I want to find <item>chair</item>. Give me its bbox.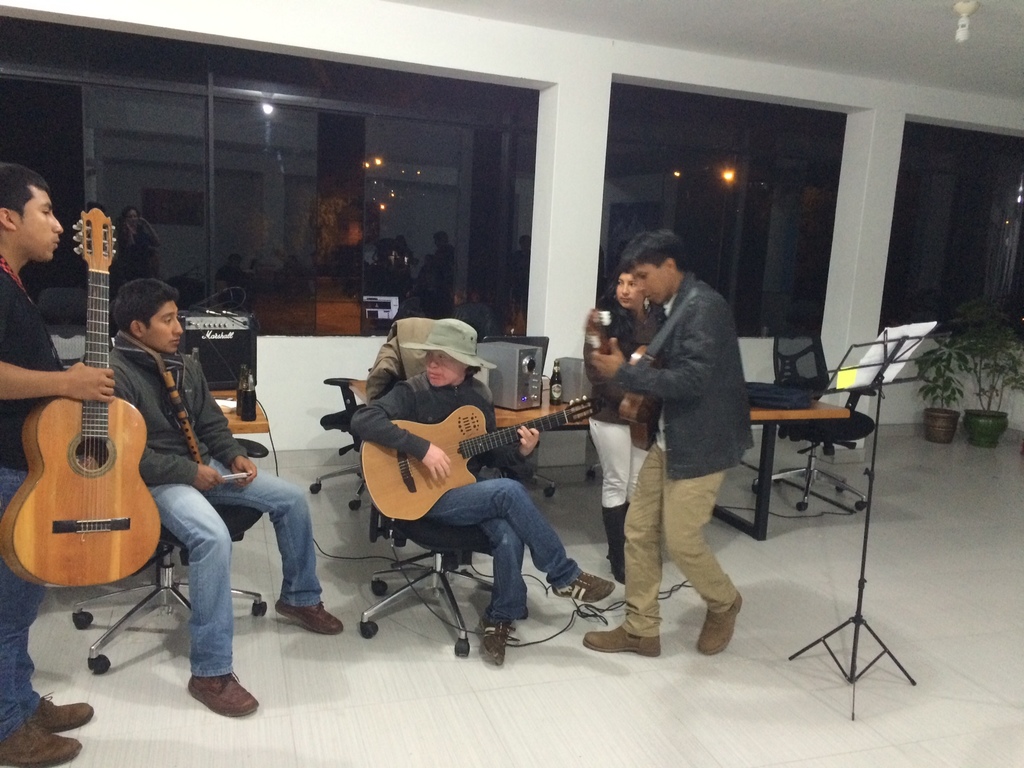
l=352, t=316, r=534, b=660.
